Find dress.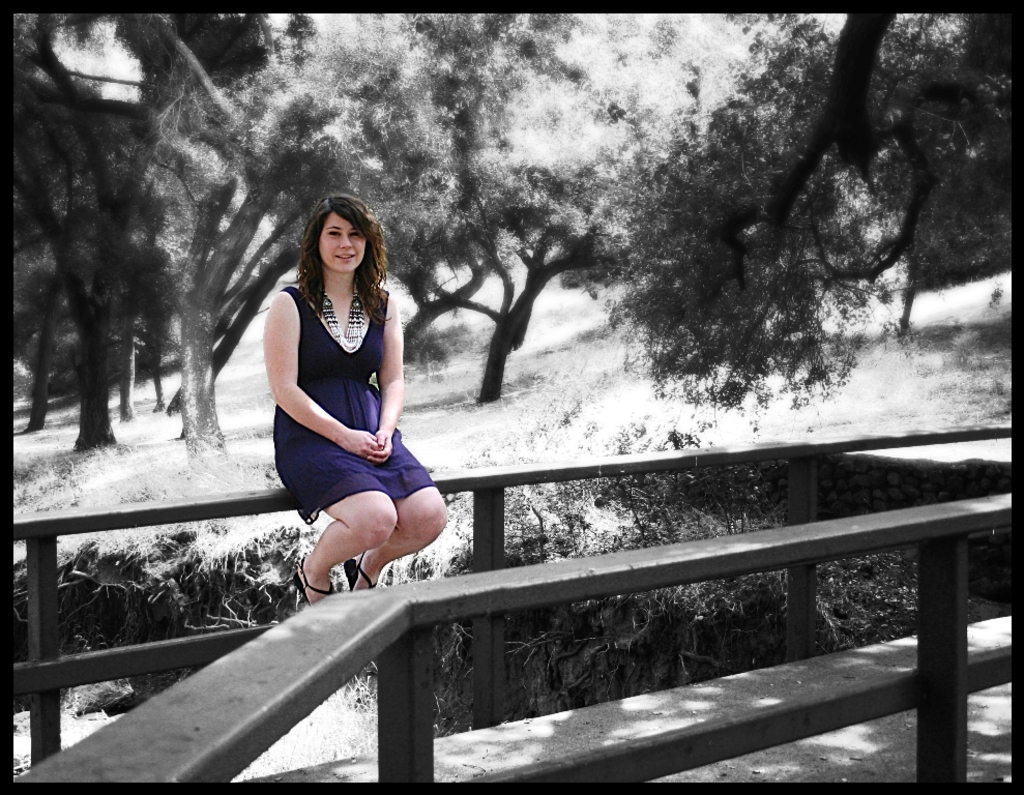
locate(258, 257, 410, 536).
